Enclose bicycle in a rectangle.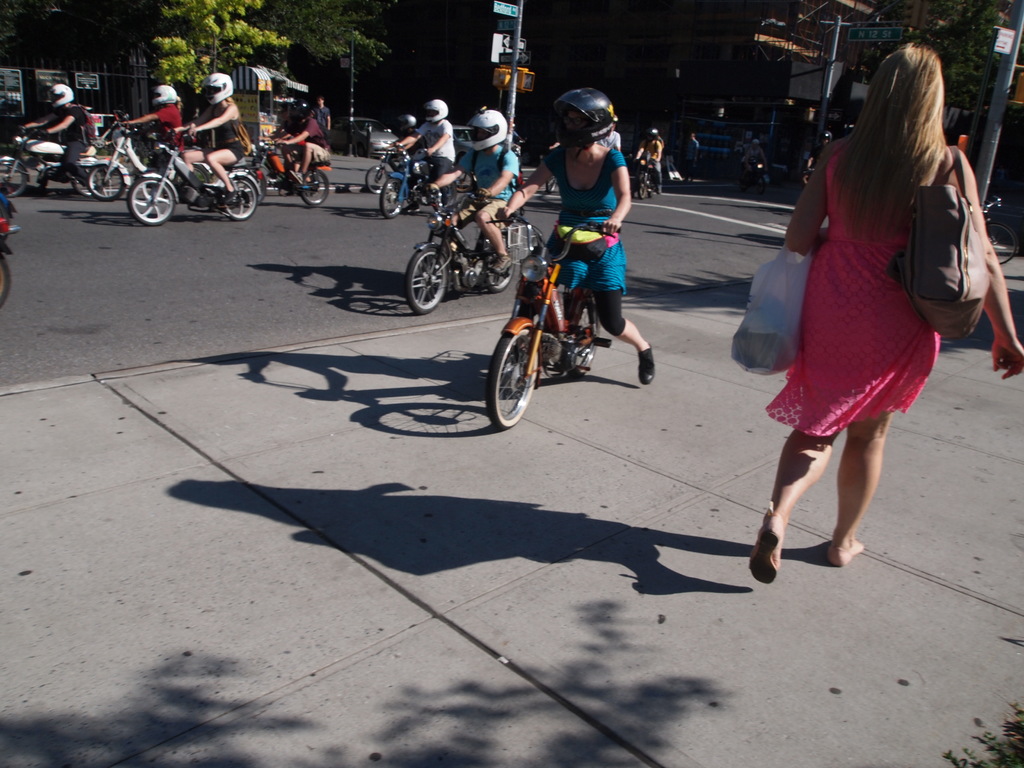
<bbox>395, 200, 509, 299</bbox>.
